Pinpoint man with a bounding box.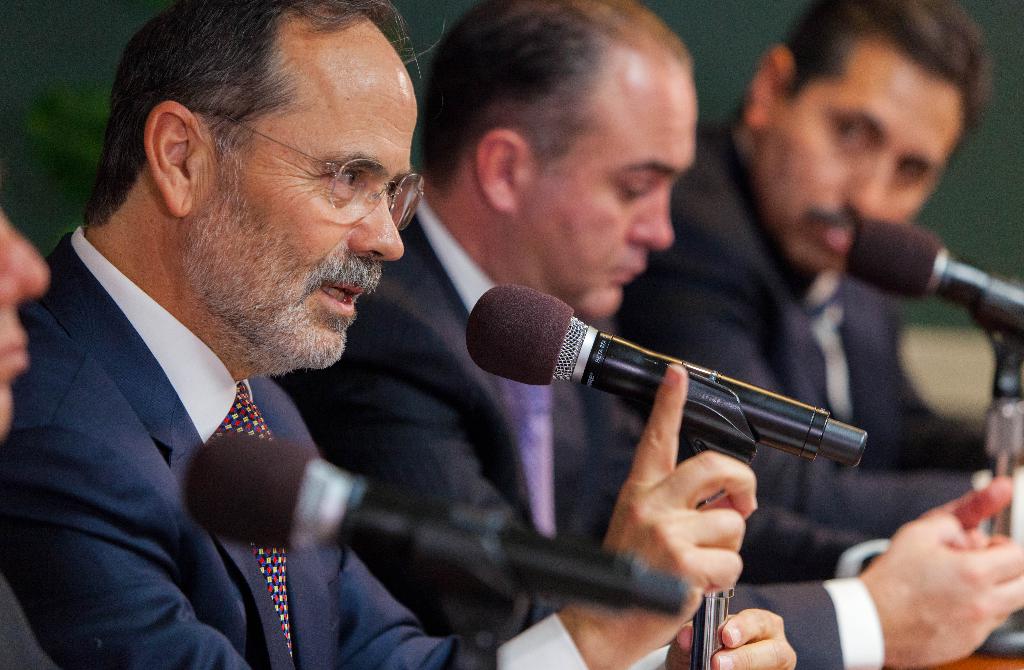
(612, 0, 1023, 536).
